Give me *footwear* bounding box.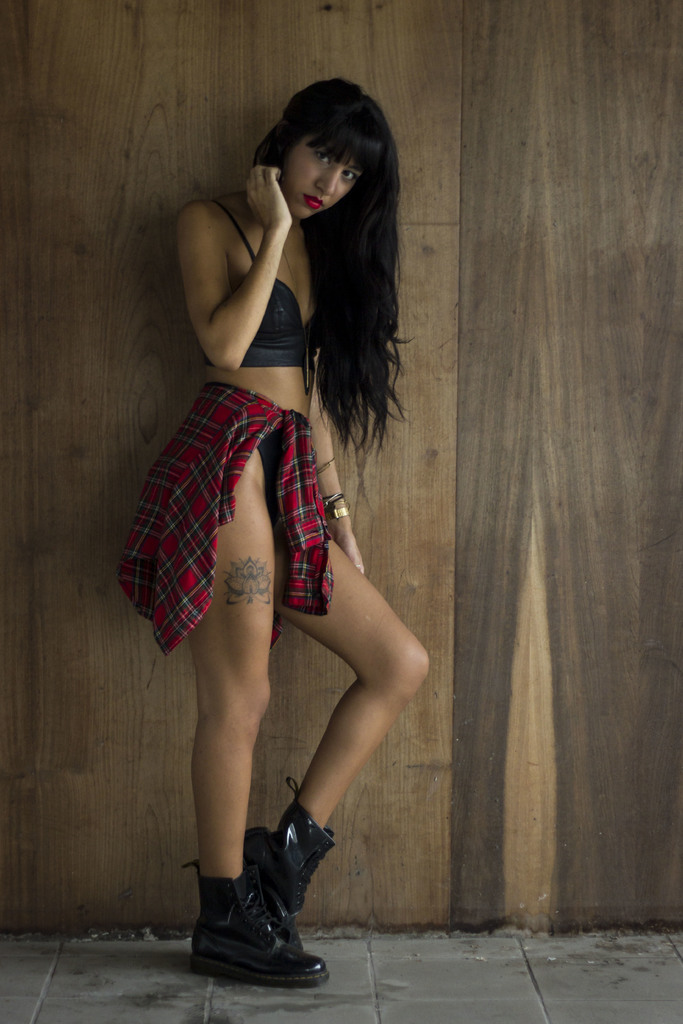
left=240, top=778, right=338, bottom=949.
